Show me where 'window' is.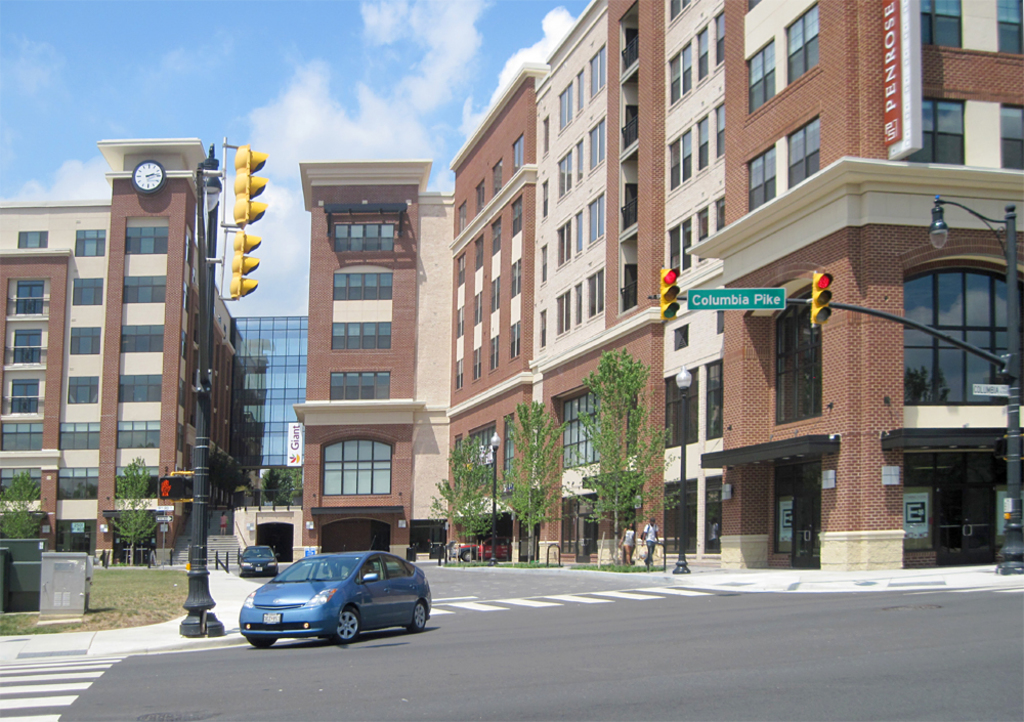
'window' is at (118,371,159,404).
